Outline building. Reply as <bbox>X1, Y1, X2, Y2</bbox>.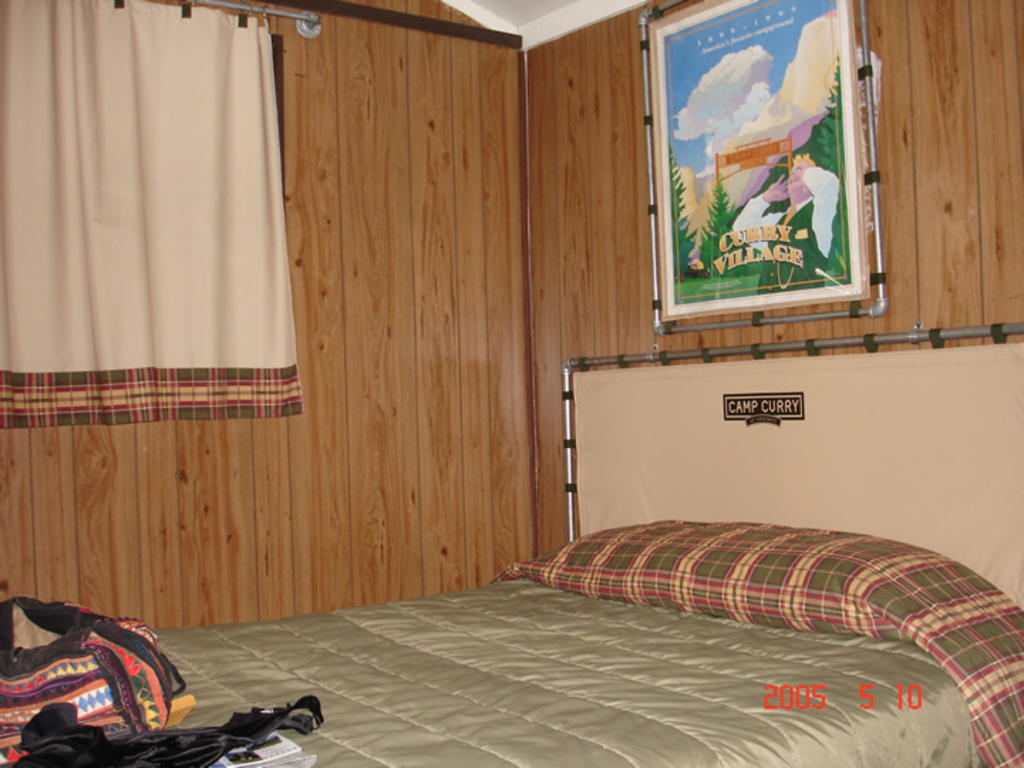
<bbox>0, 0, 1023, 767</bbox>.
